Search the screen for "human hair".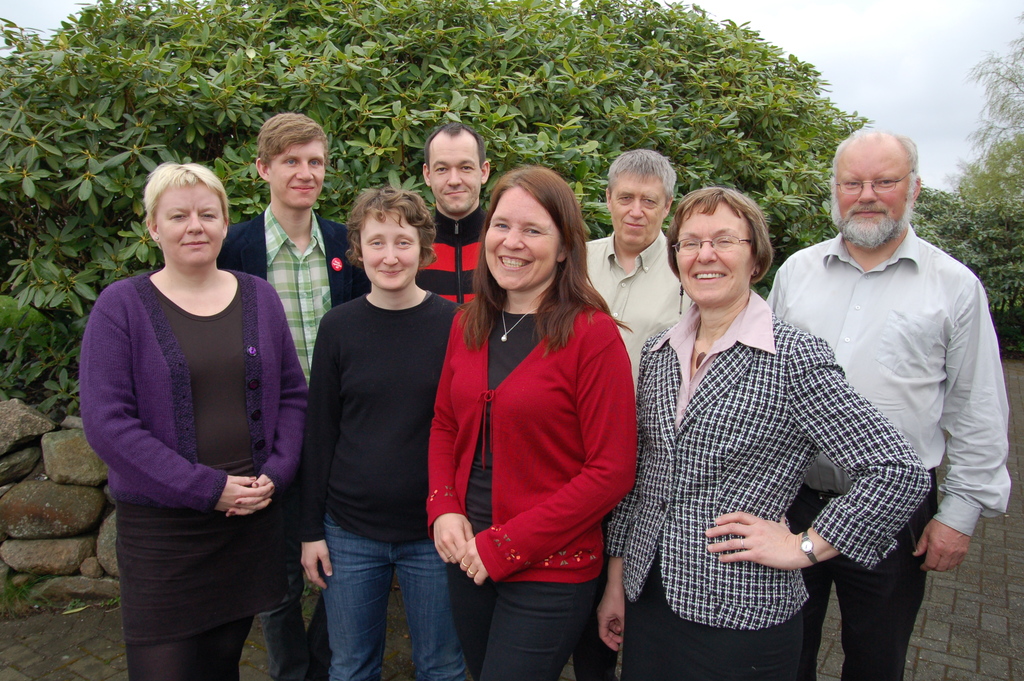
Found at 424:122:485:175.
